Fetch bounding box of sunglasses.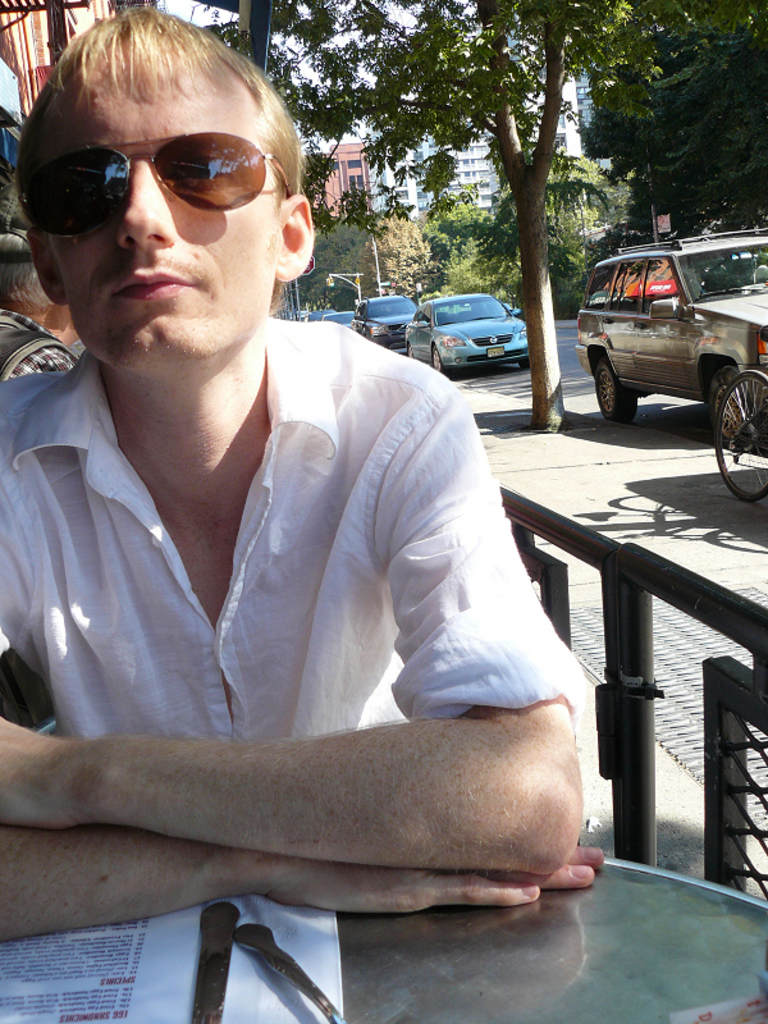
Bbox: crop(22, 128, 291, 241).
